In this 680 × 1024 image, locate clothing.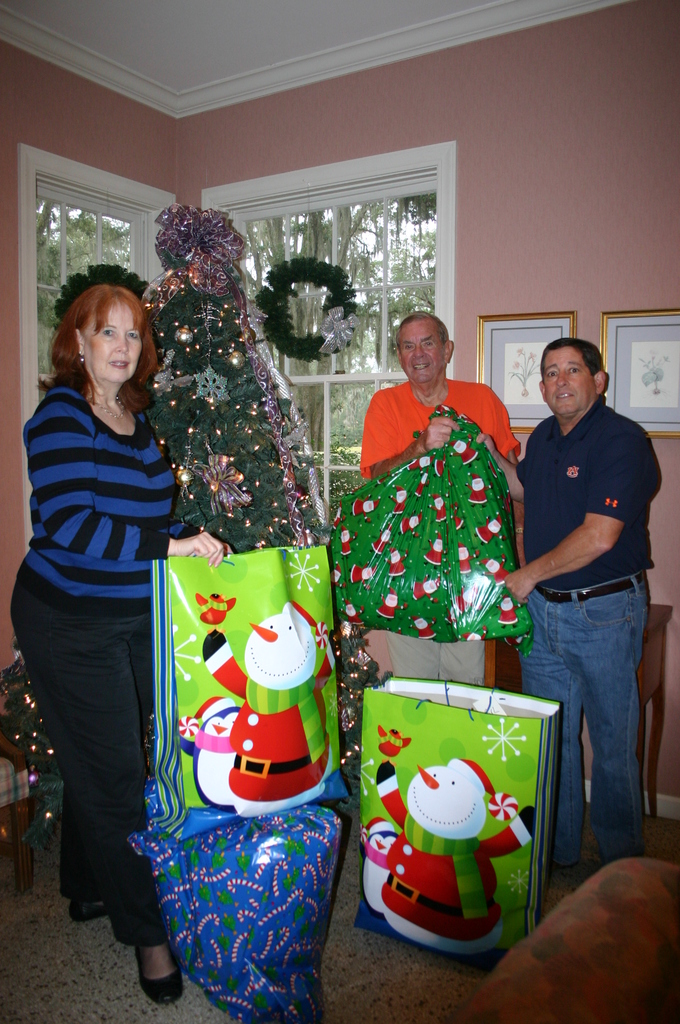
Bounding box: x1=354, y1=367, x2=525, y2=691.
